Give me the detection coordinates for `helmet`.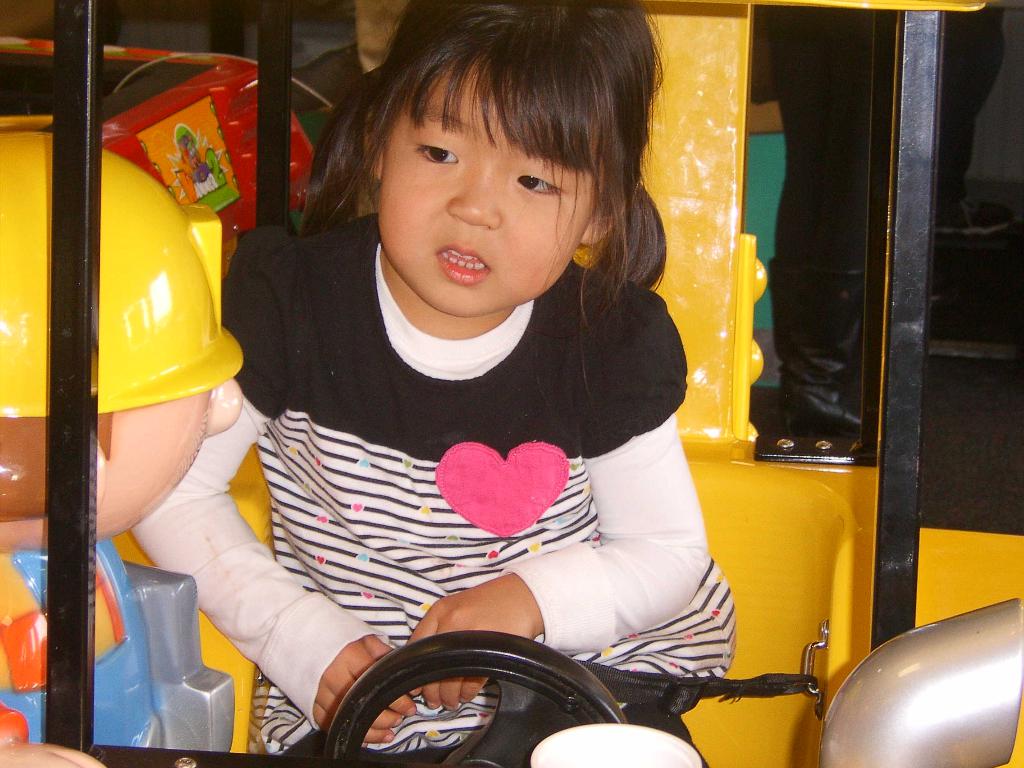
rect(0, 126, 243, 420).
